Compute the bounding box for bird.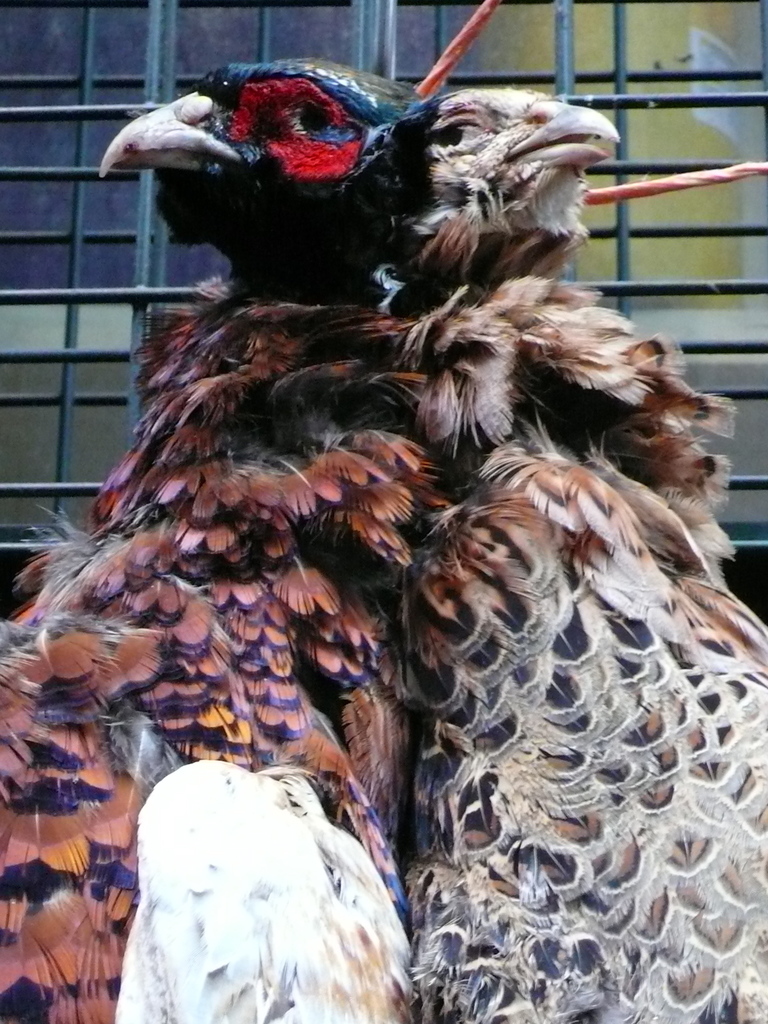
(0, 60, 412, 1023).
